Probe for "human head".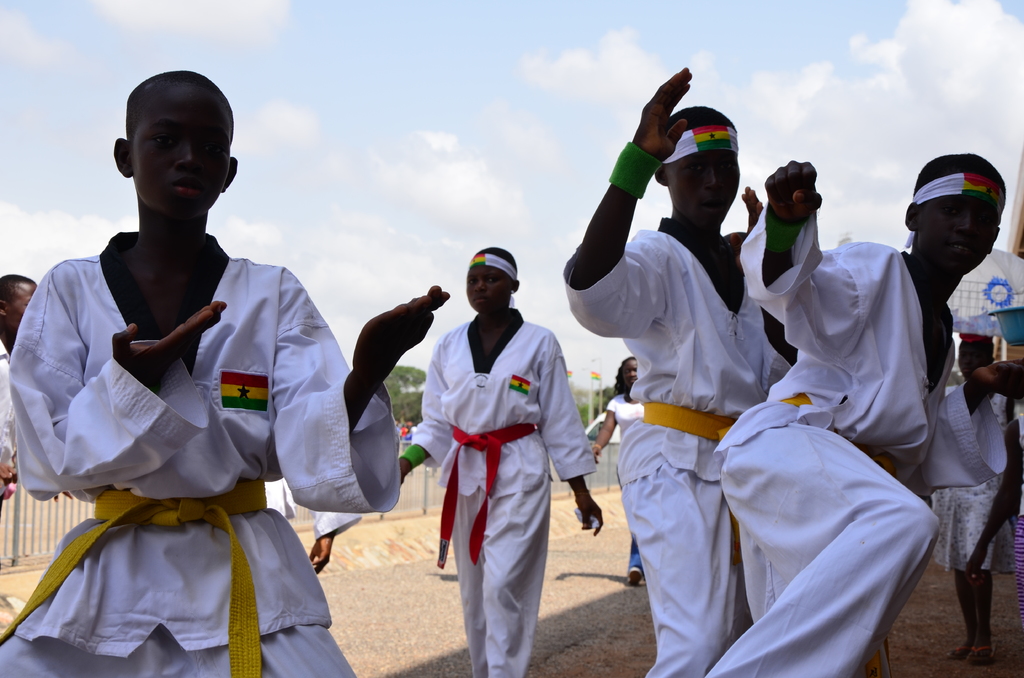
Probe result: <box>957,334,995,381</box>.
